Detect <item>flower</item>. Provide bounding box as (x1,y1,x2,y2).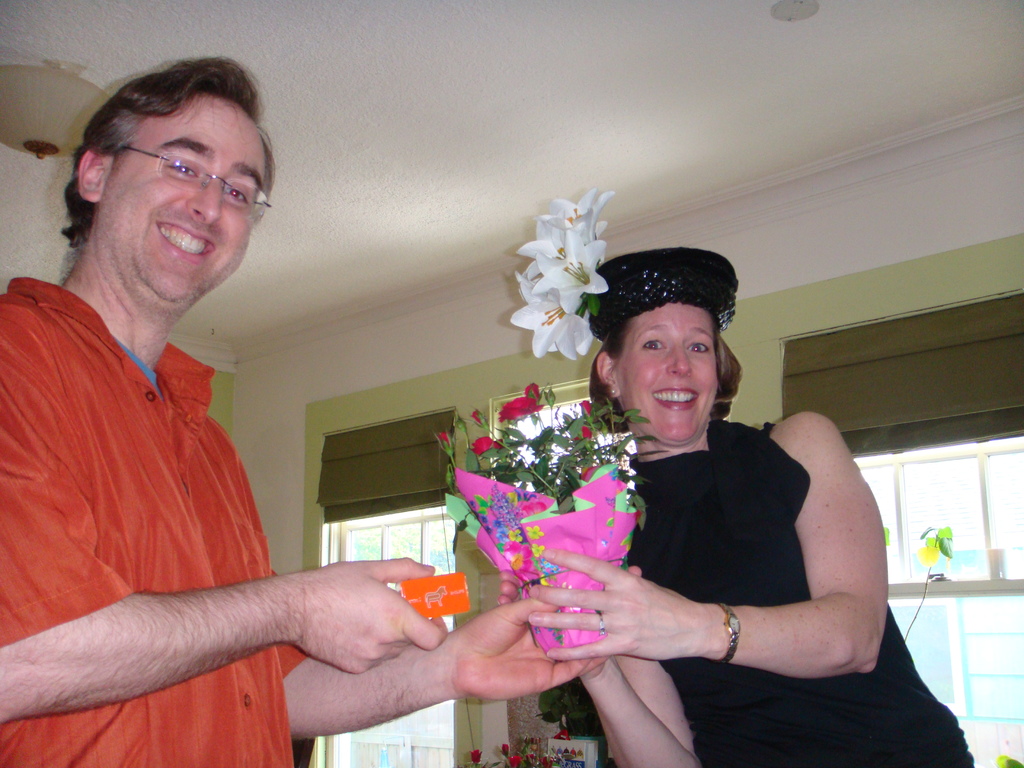
(525,744,558,767).
